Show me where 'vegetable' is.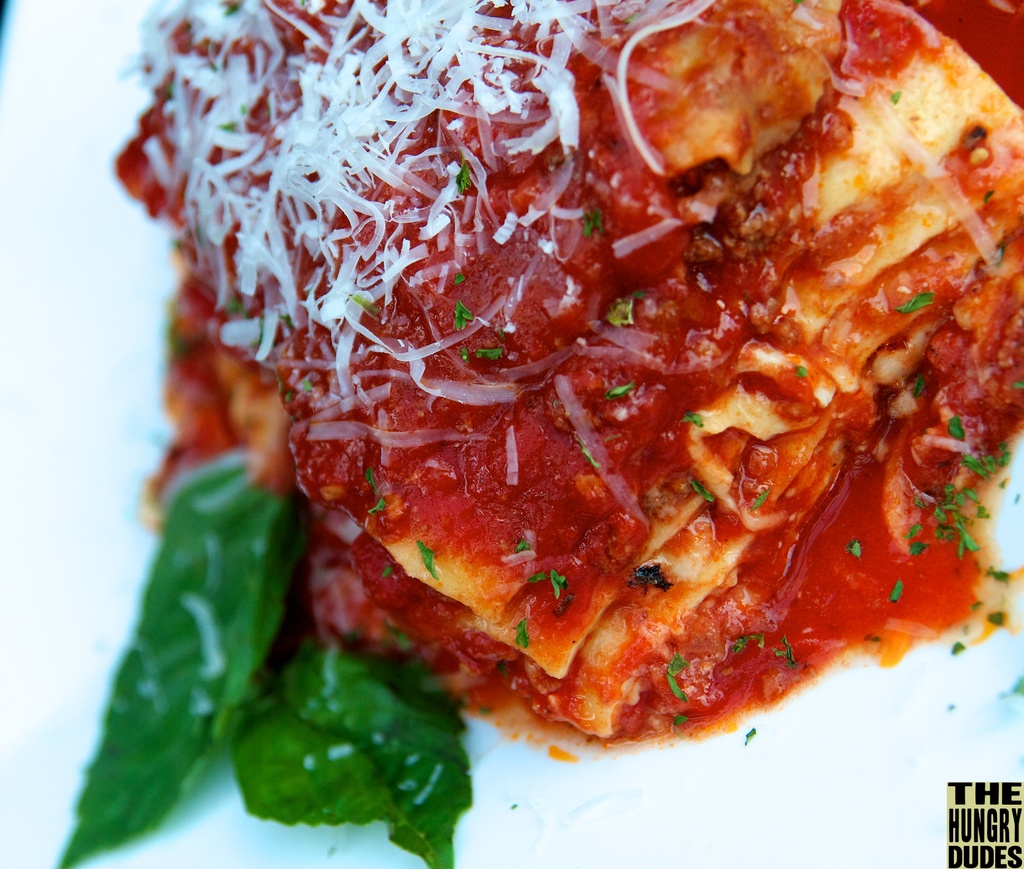
'vegetable' is at [685,409,703,430].
